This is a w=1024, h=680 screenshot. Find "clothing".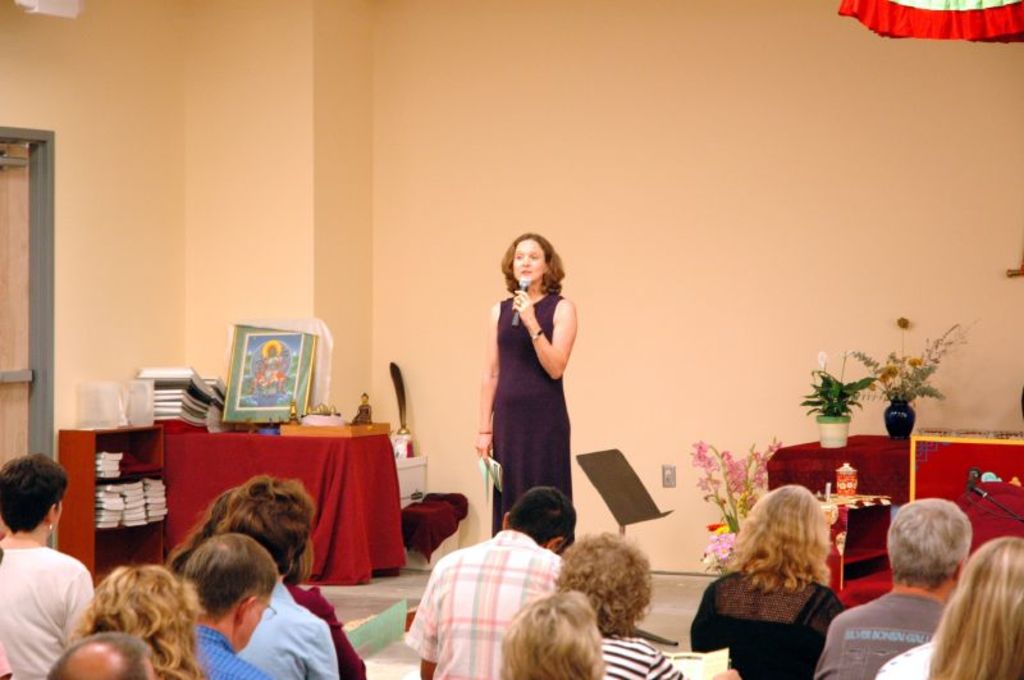
Bounding box: [left=489, top=271, right=593, bottom=526].
